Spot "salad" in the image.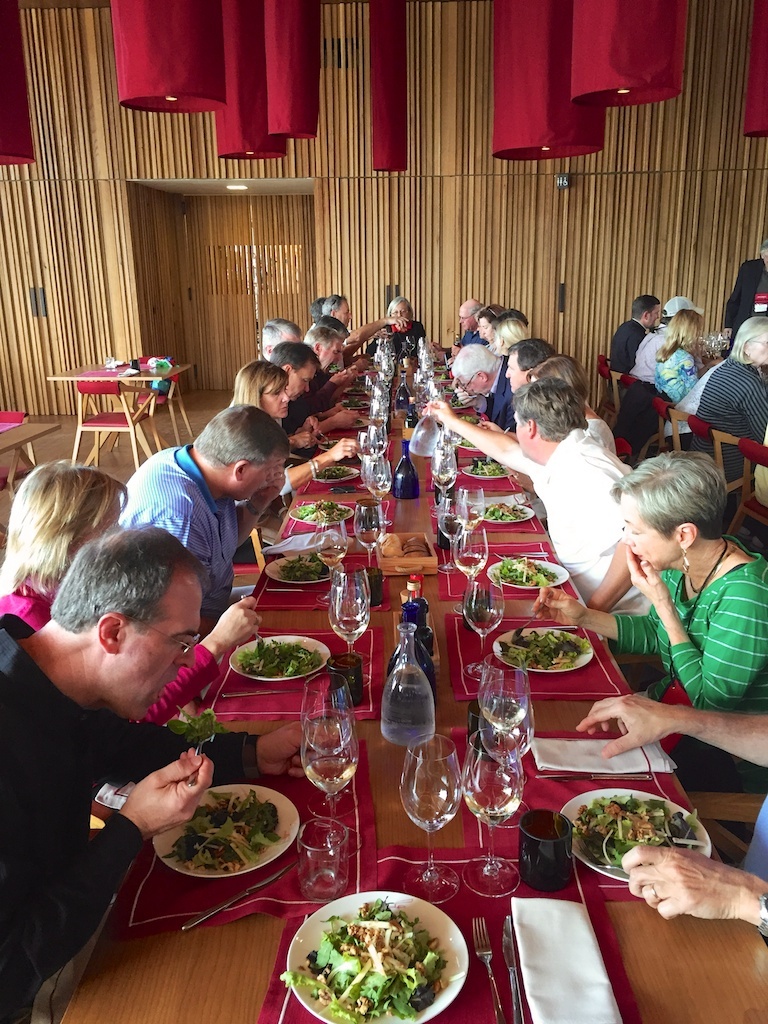
"salad" found at x1=282, y1=897, x2=482, y2=1016.
